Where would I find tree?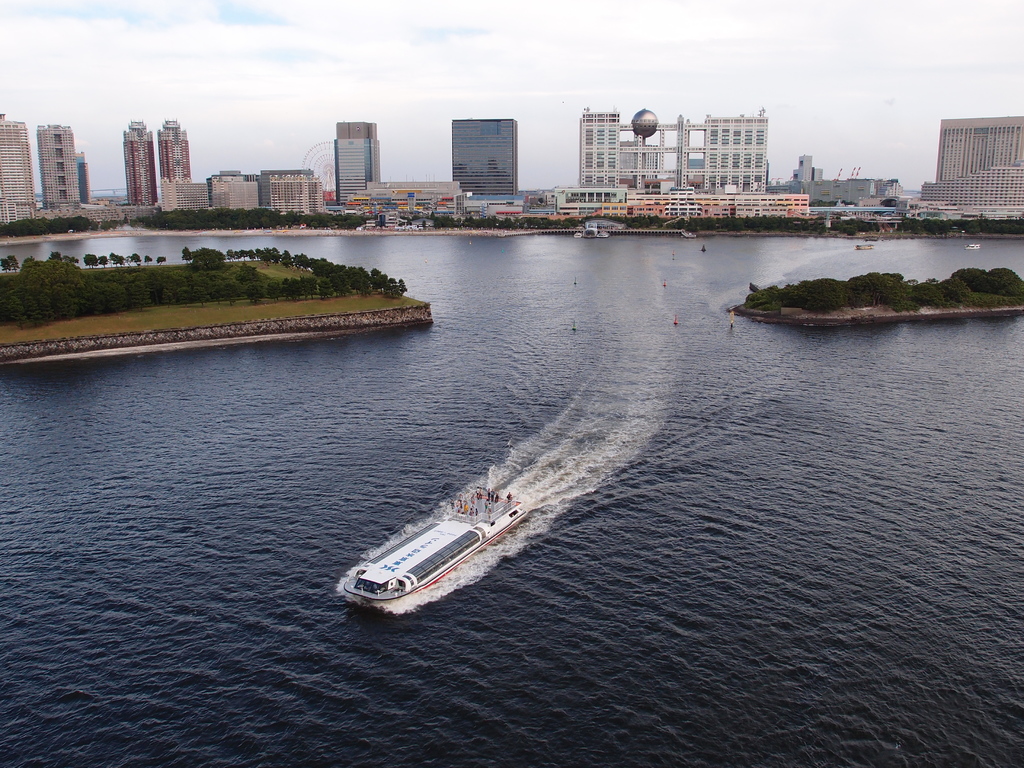
At {"x1": 0, "y1": 257, "x2": 97, "y2": 319}.
